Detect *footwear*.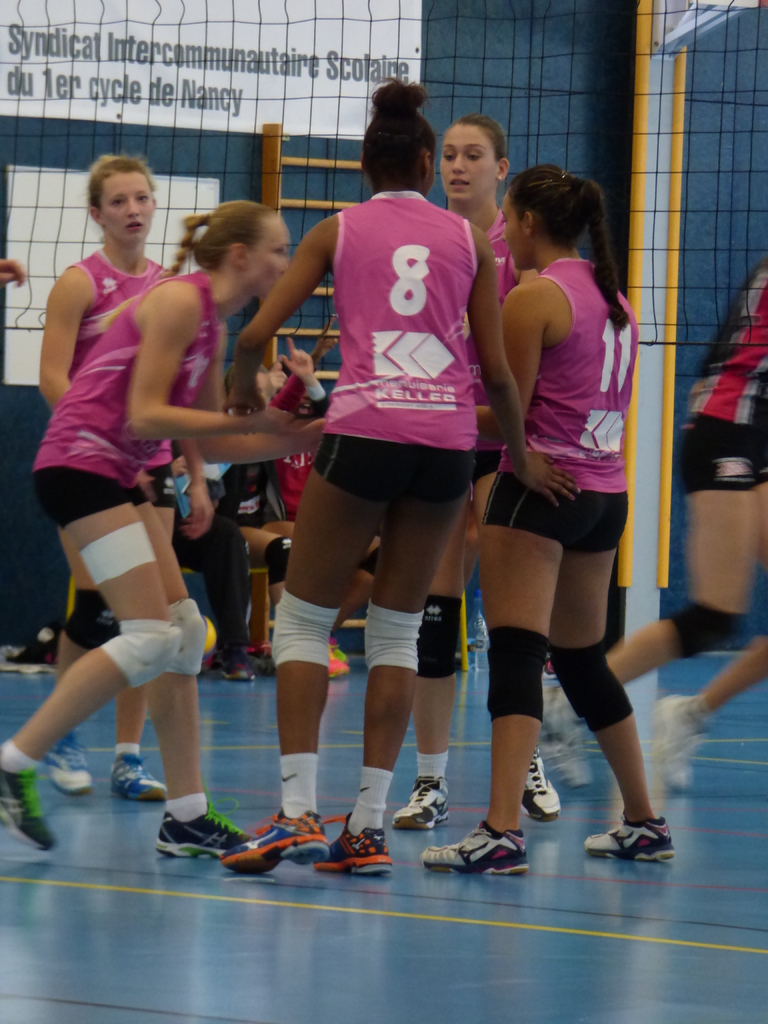
Detected at 154,796,244,858.
